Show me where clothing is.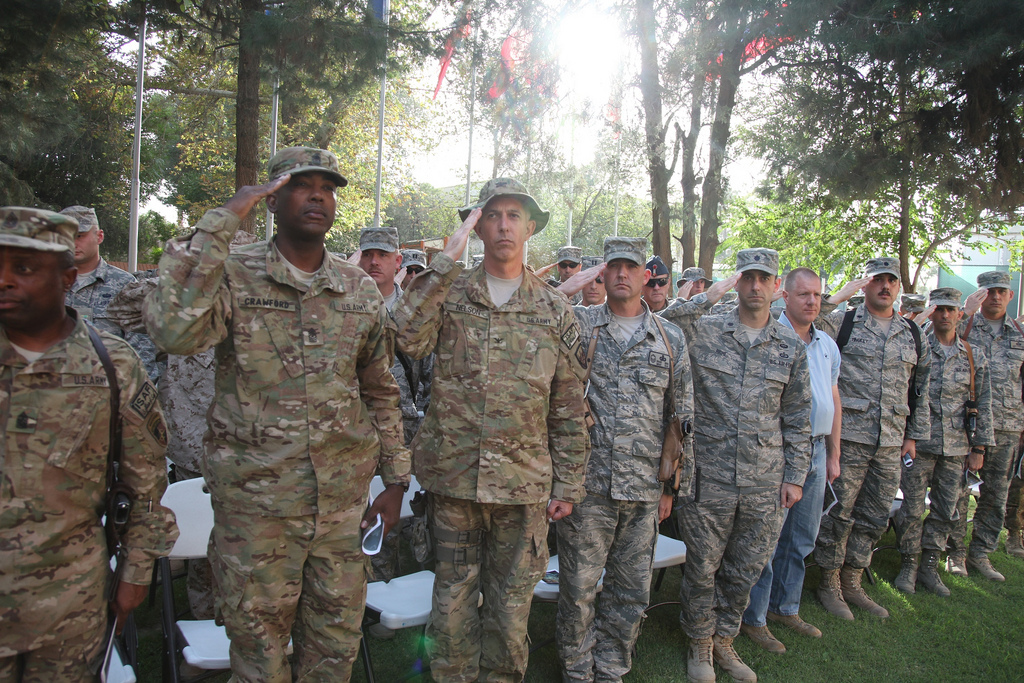
clothing is at bbox=[70, 259, 158, 367].
